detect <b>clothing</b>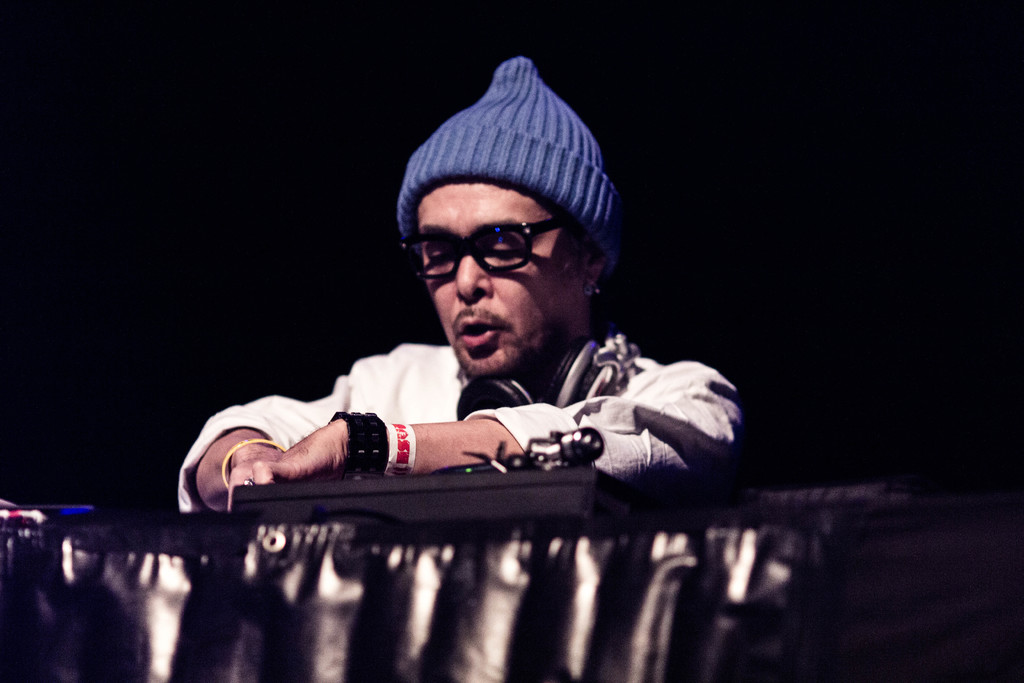
(392, 56, 628, 273)
